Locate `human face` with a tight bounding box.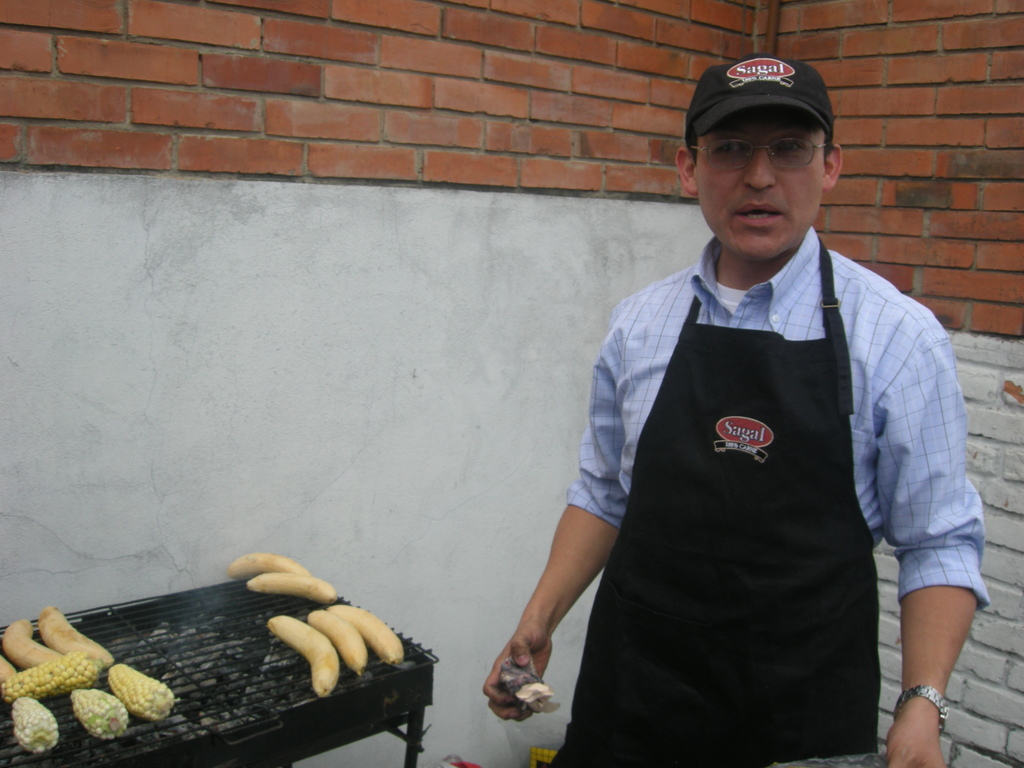
(689, 111, 820, 255).
